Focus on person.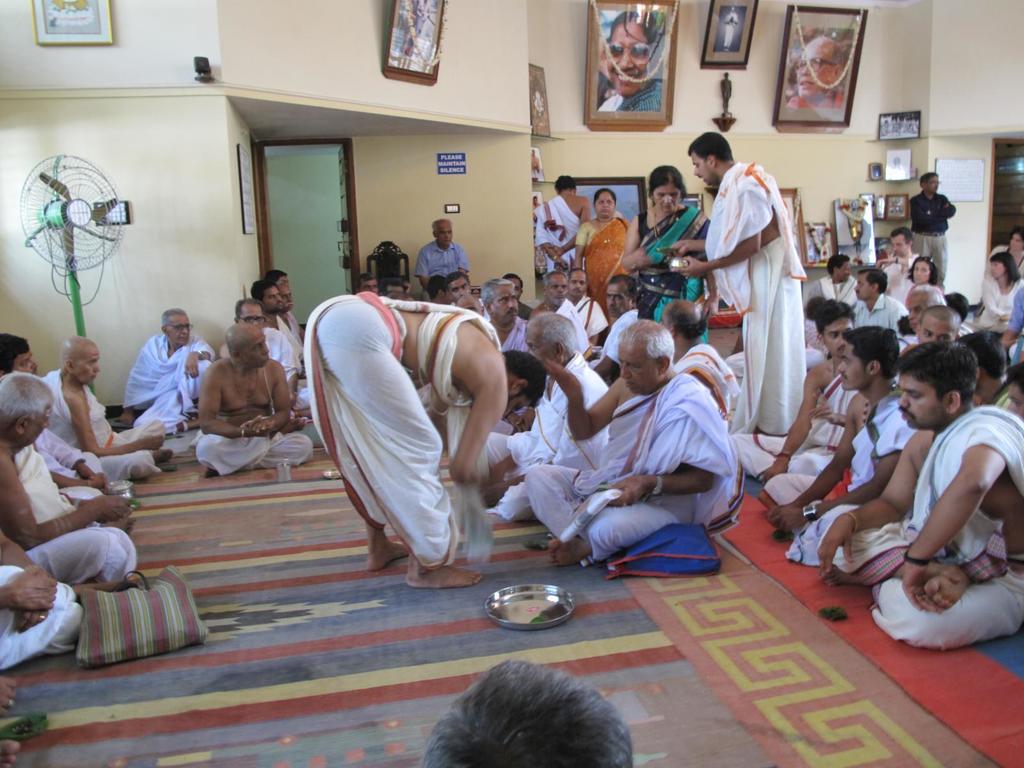
Focused at bbox=[897, 292, 975, 360].
